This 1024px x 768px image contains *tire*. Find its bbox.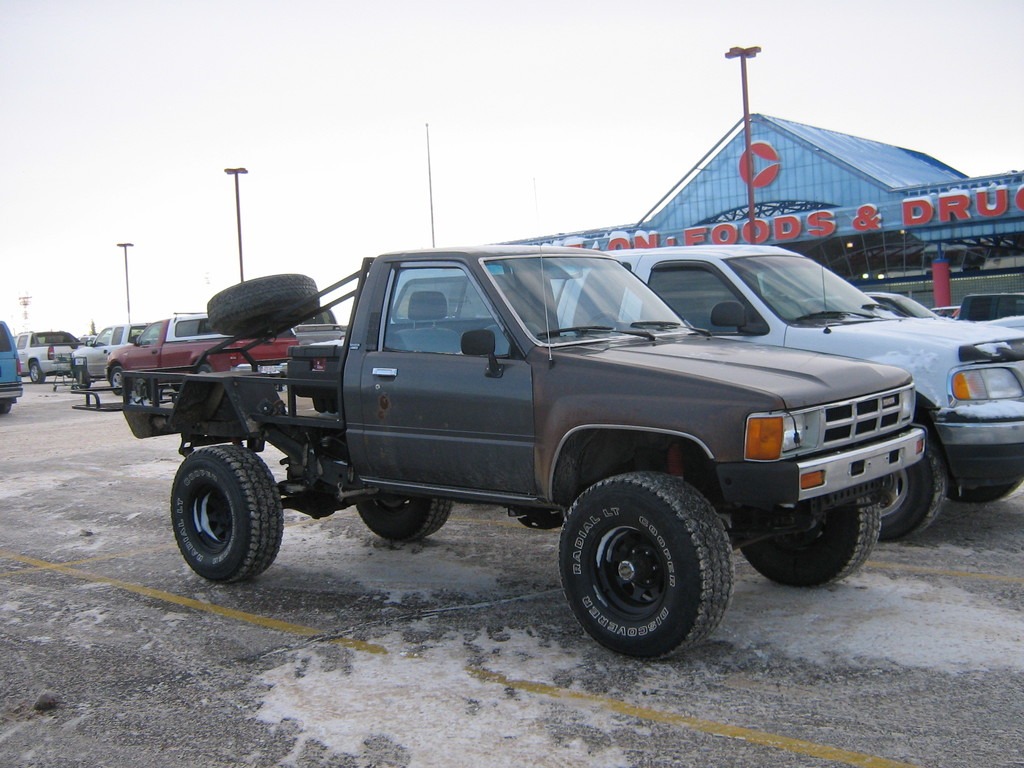
[76, 369, 92, 397].
